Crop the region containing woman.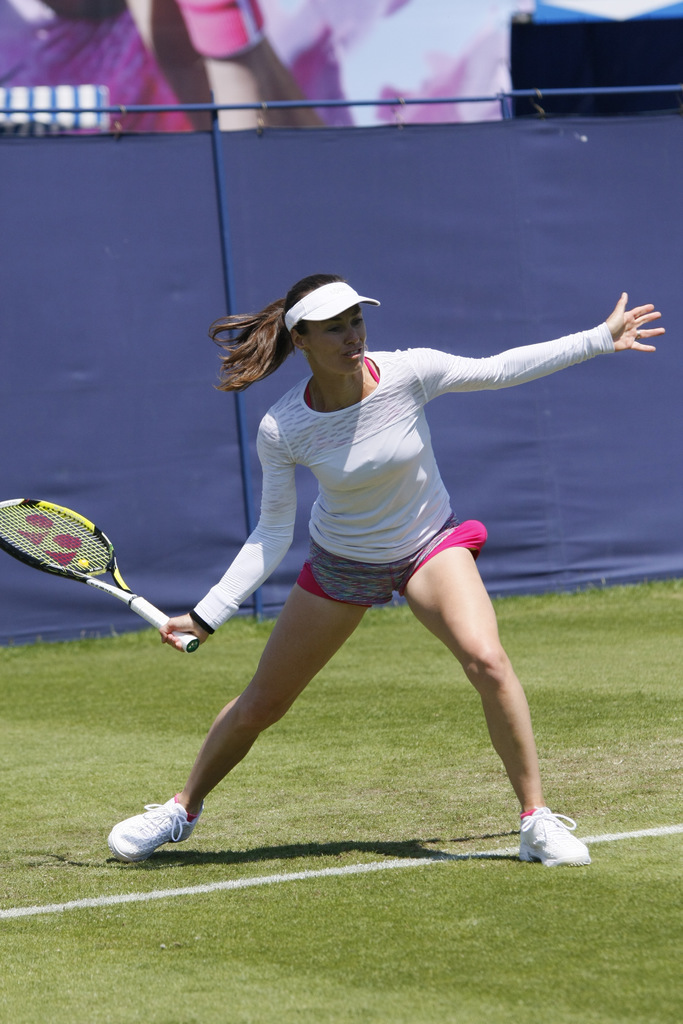
Crop region: 154 258 610 877.
